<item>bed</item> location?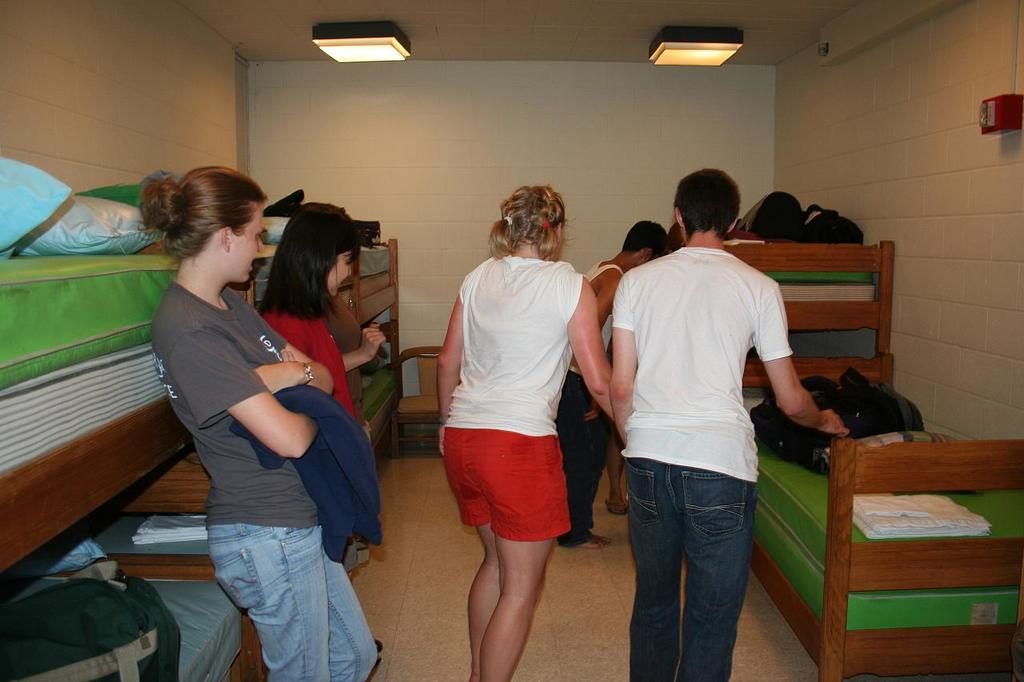
{"x1": 0, "y1": 155, "x2": 314, "y2": 681}
